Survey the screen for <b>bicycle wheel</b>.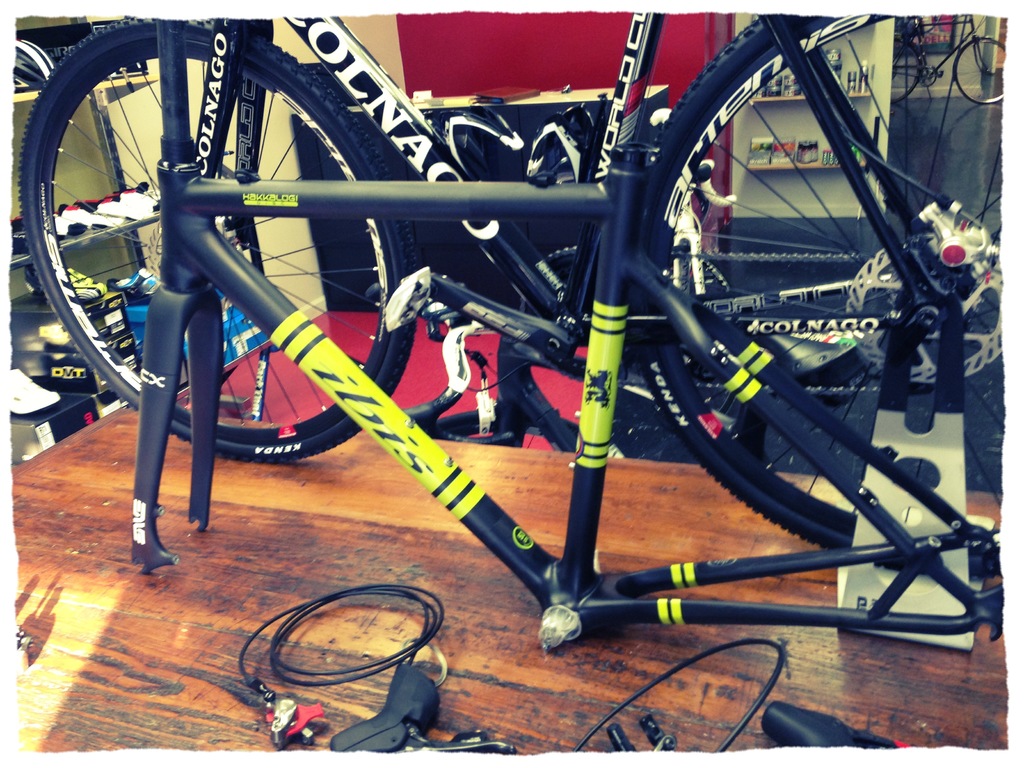
Survey found: <box>39,52,435,536</box>.
